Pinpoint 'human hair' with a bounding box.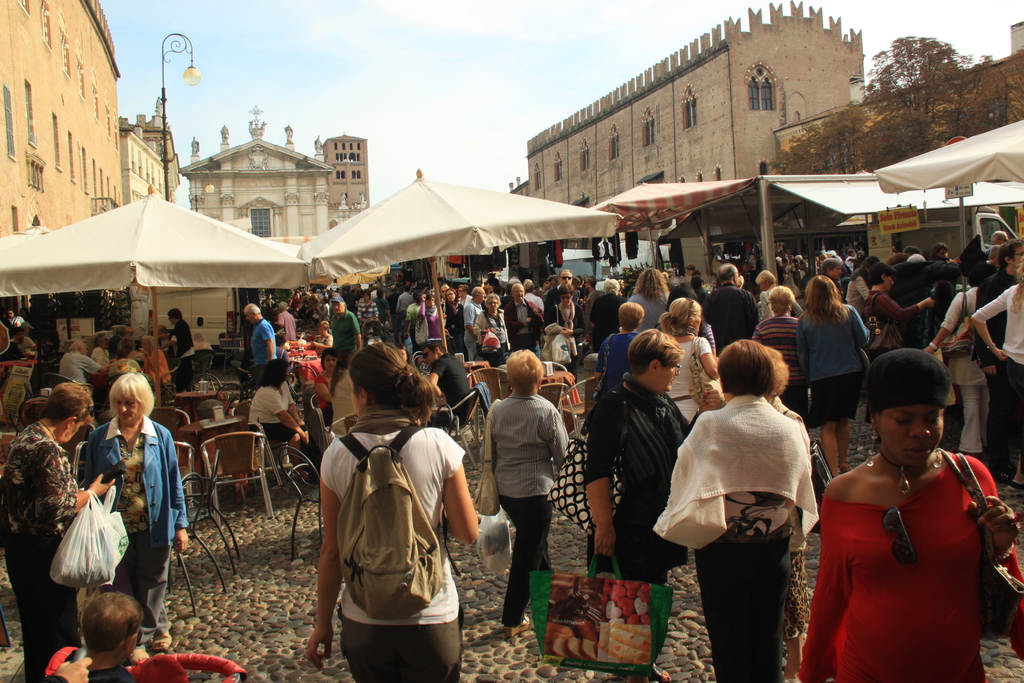
select_region(259, 359, 287, 388).
